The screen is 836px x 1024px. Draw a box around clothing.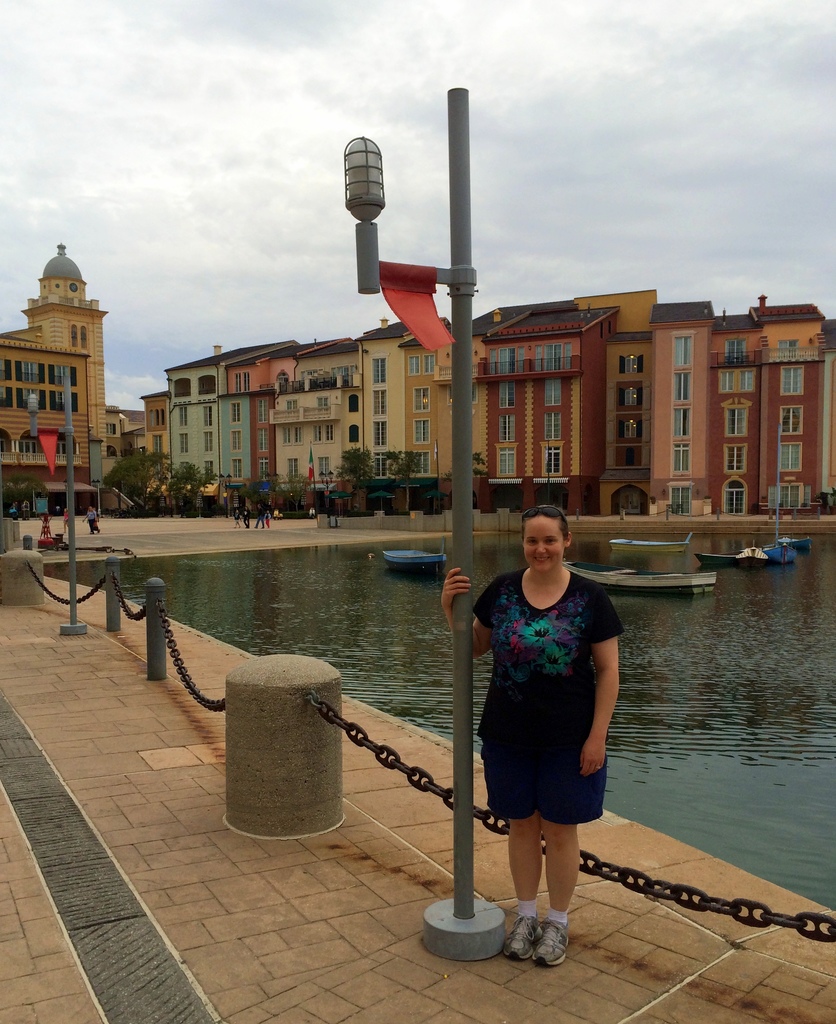
select_region(61, 512, 68, 533).
